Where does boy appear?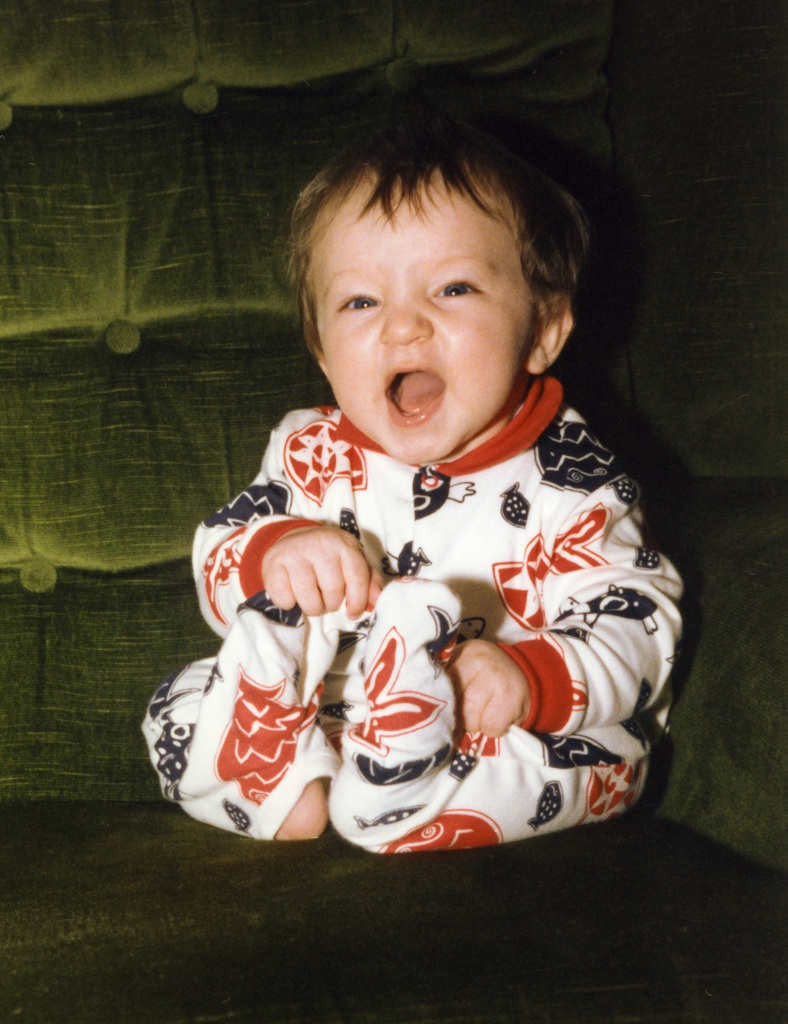
Appears at left=220, top=95, right=687, bottom=884.
